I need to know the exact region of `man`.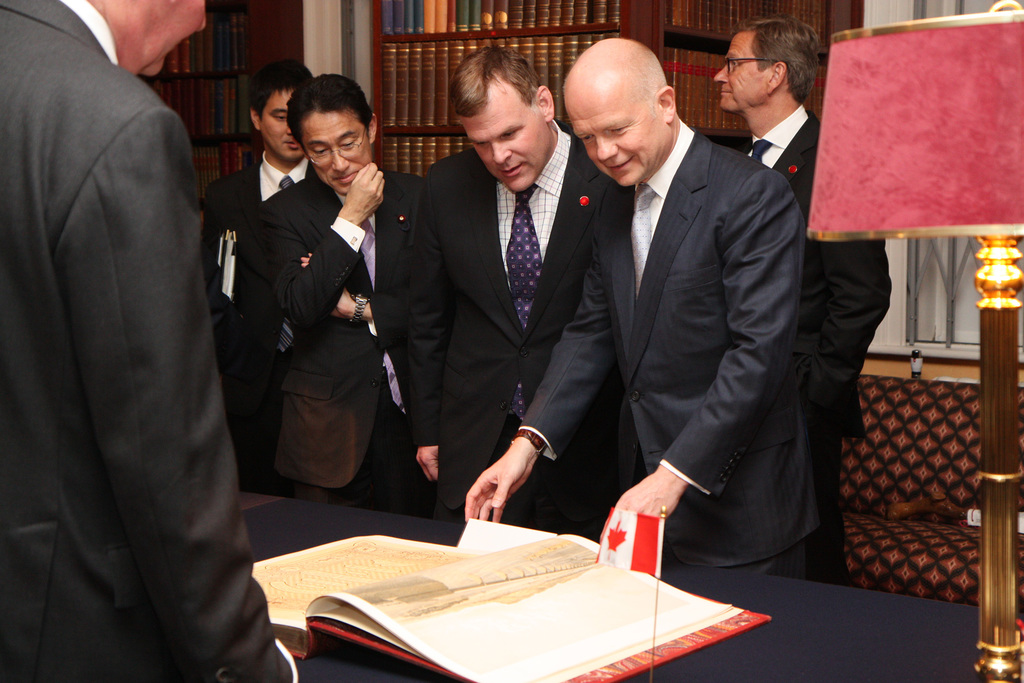
Region: bbox=(711, 15, 895, 589).
